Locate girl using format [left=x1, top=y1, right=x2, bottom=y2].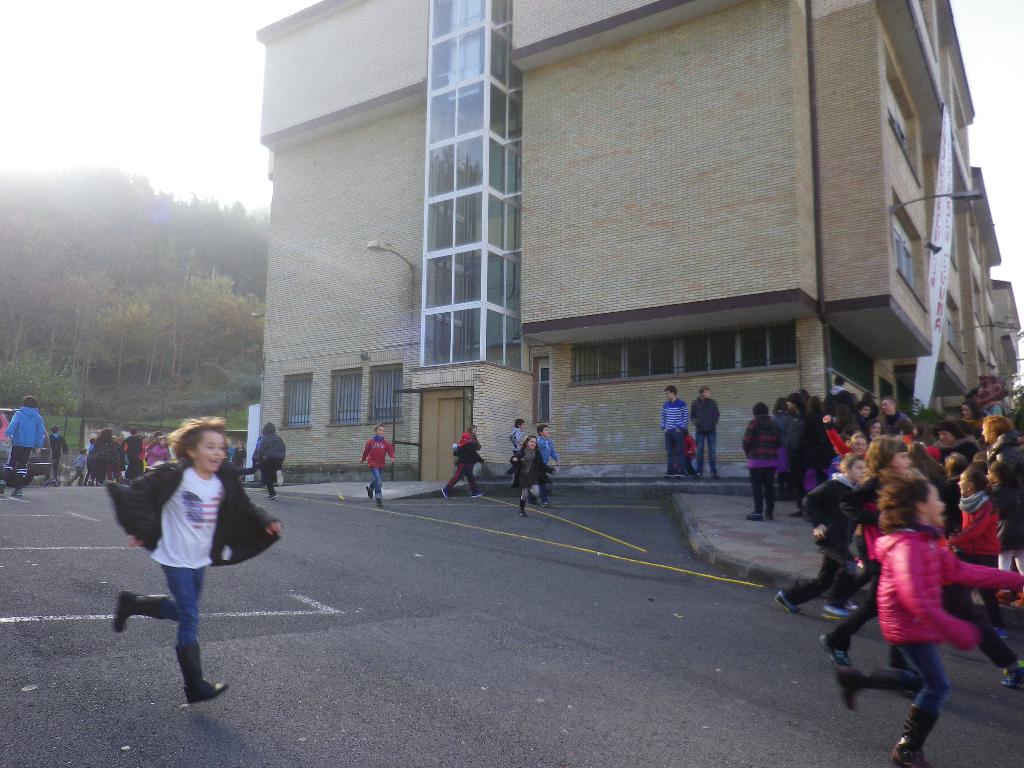
[left=828, top=403, right=857, bottom=422].
